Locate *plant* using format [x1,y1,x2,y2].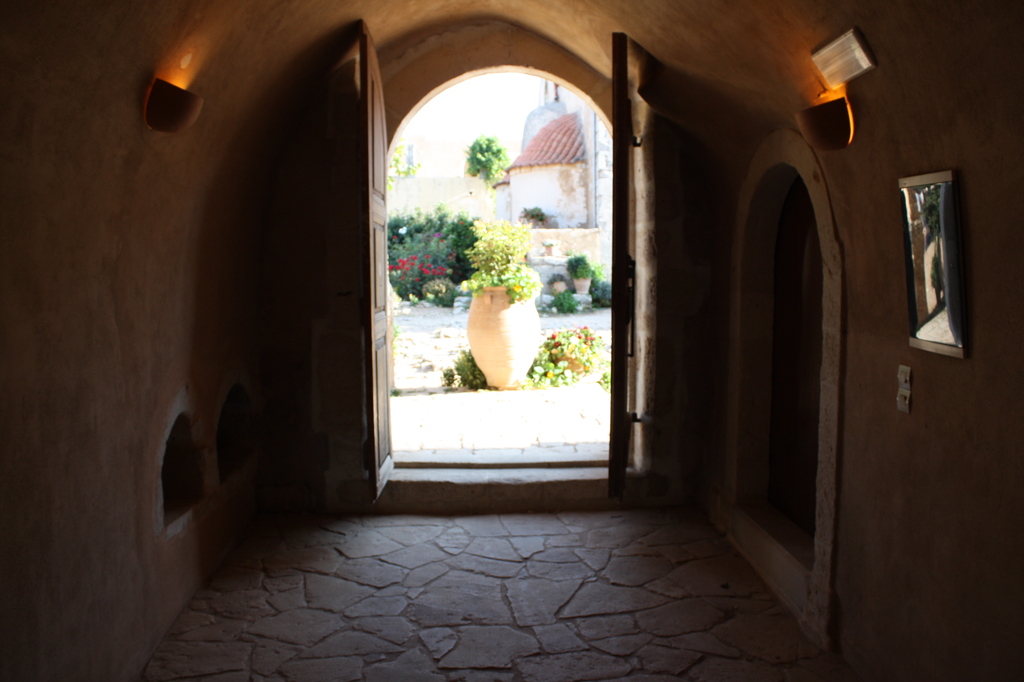
[545,284,578,311].
